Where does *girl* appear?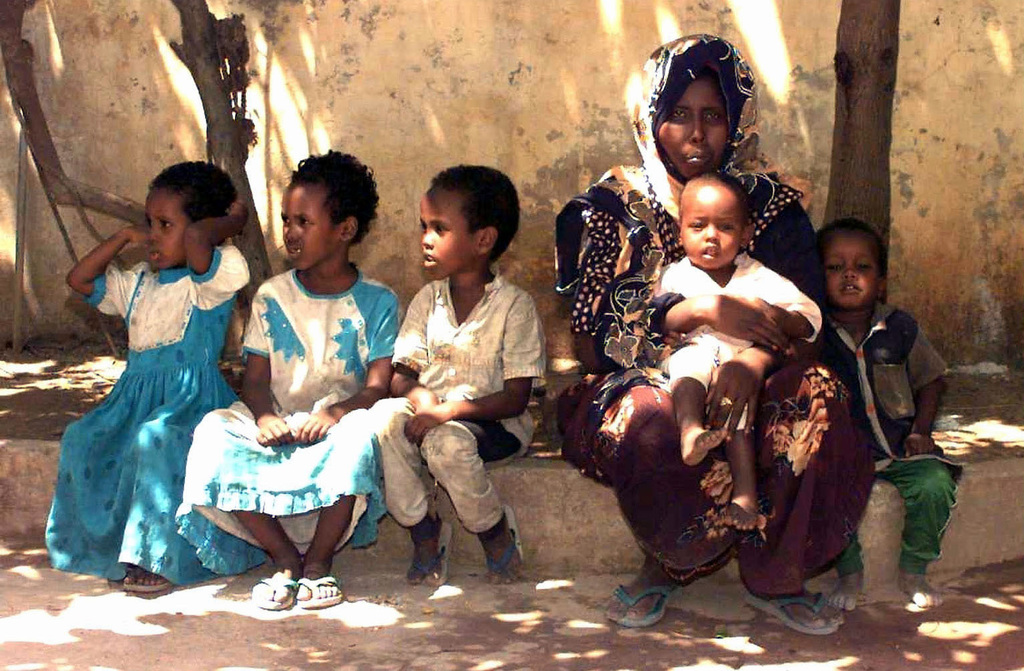
Appears at pyautogui.locateOnScreen(43, 161, 268, 594).
